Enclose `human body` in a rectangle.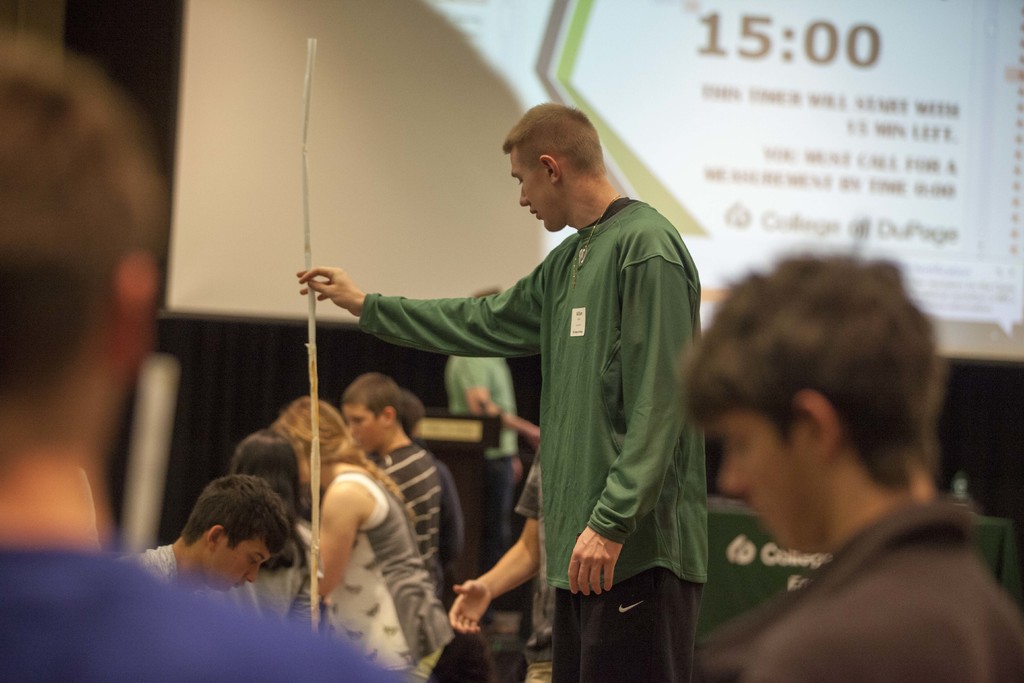
l=135, t=546, r=200, b=588.
